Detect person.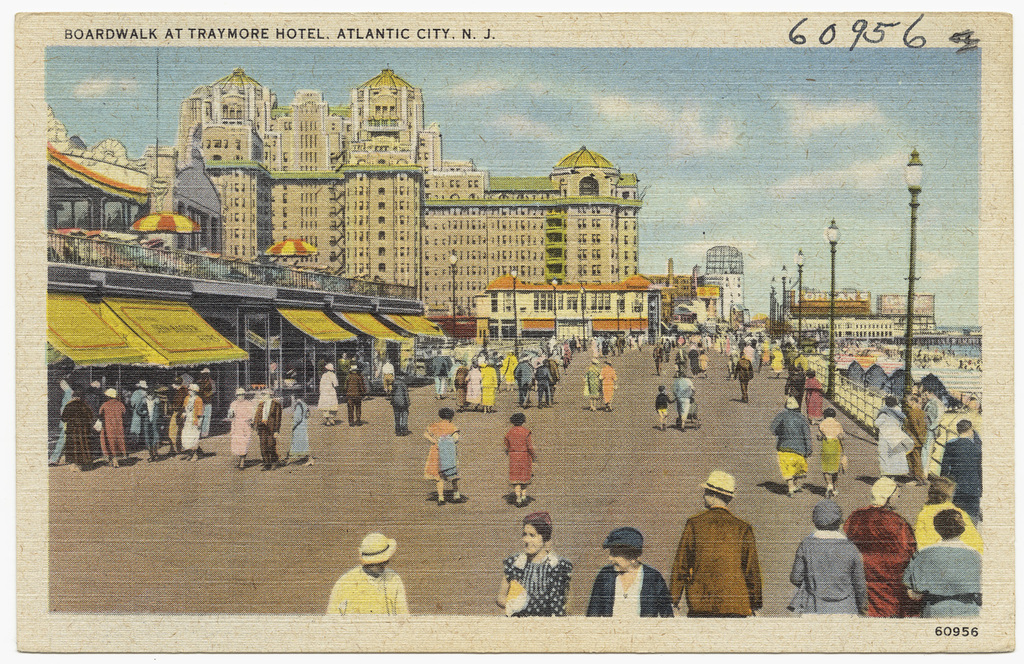
Detected at detection(902, 391, 924, 480).
